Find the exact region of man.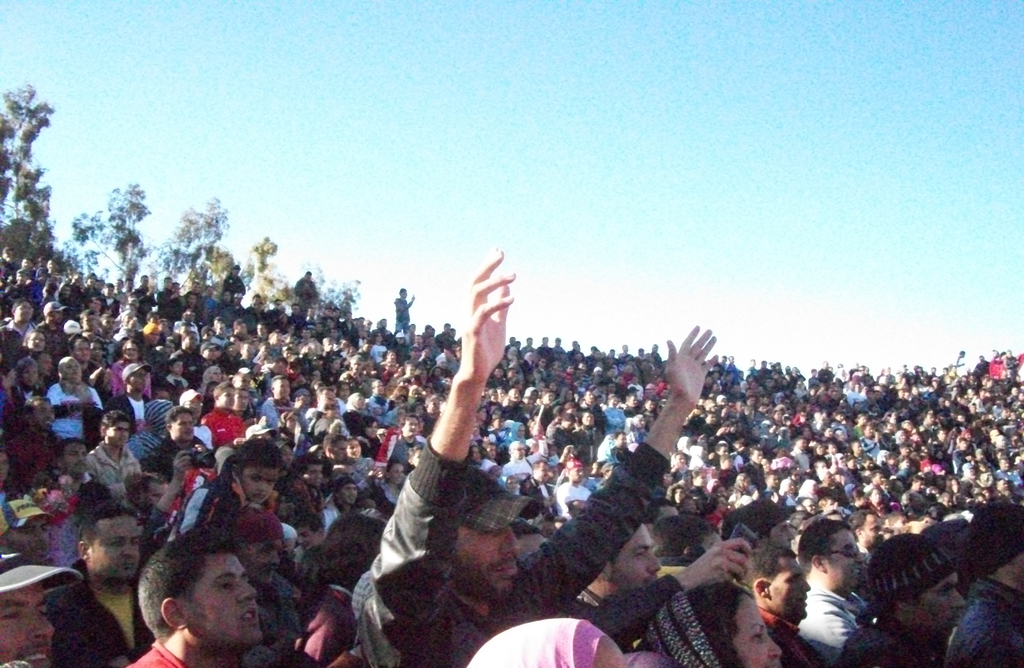
Exact region: <box>113,362,152,415</box>.
